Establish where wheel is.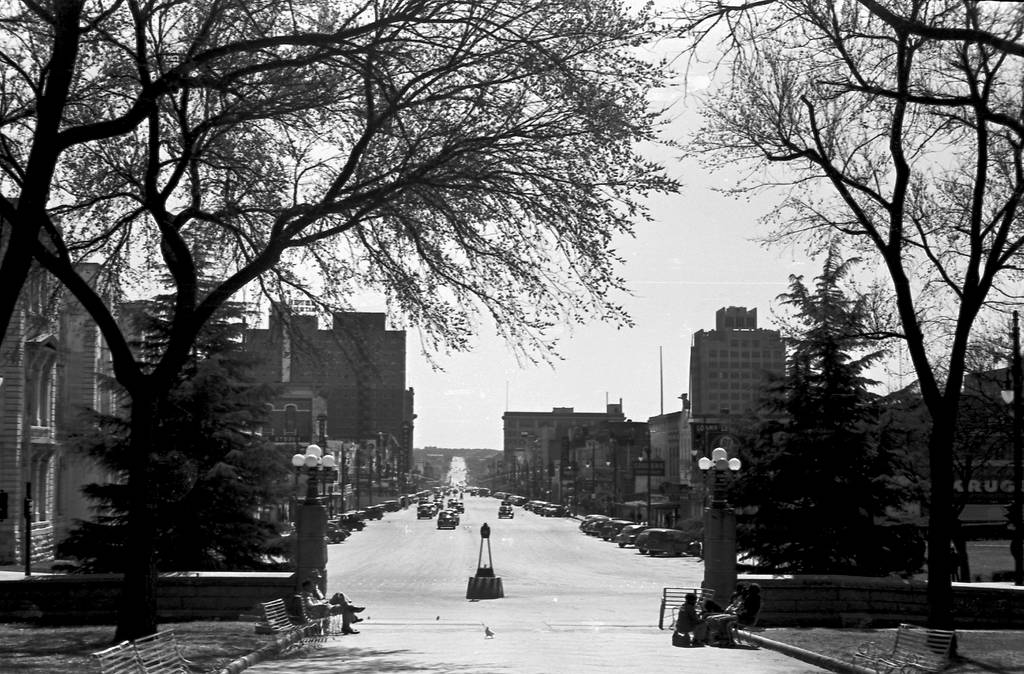
Established at box(357, 526, 364, 532).
